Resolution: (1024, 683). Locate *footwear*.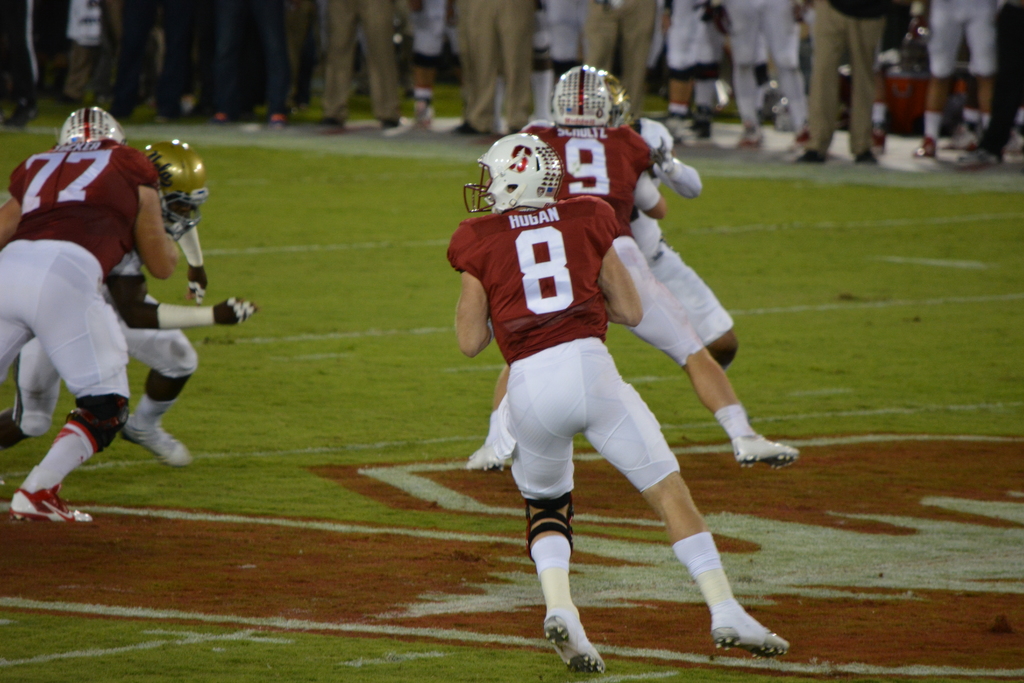
[left=697, top=593, right=778, bottom=665].
